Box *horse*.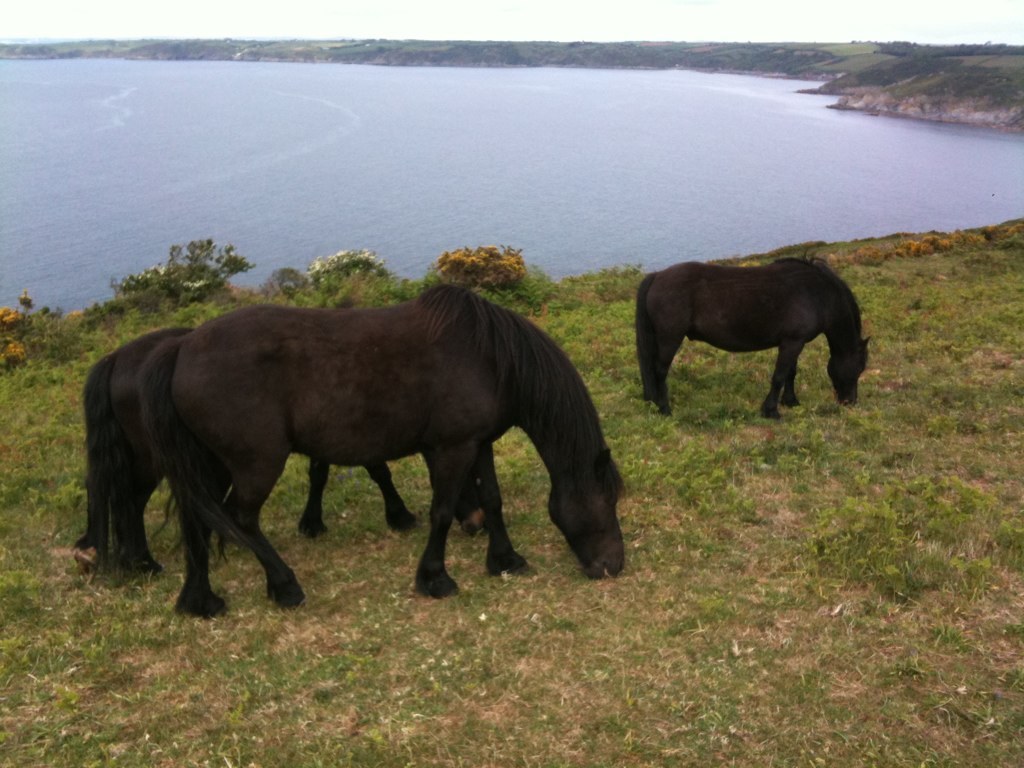
<box>77,328,491,588</box>.
